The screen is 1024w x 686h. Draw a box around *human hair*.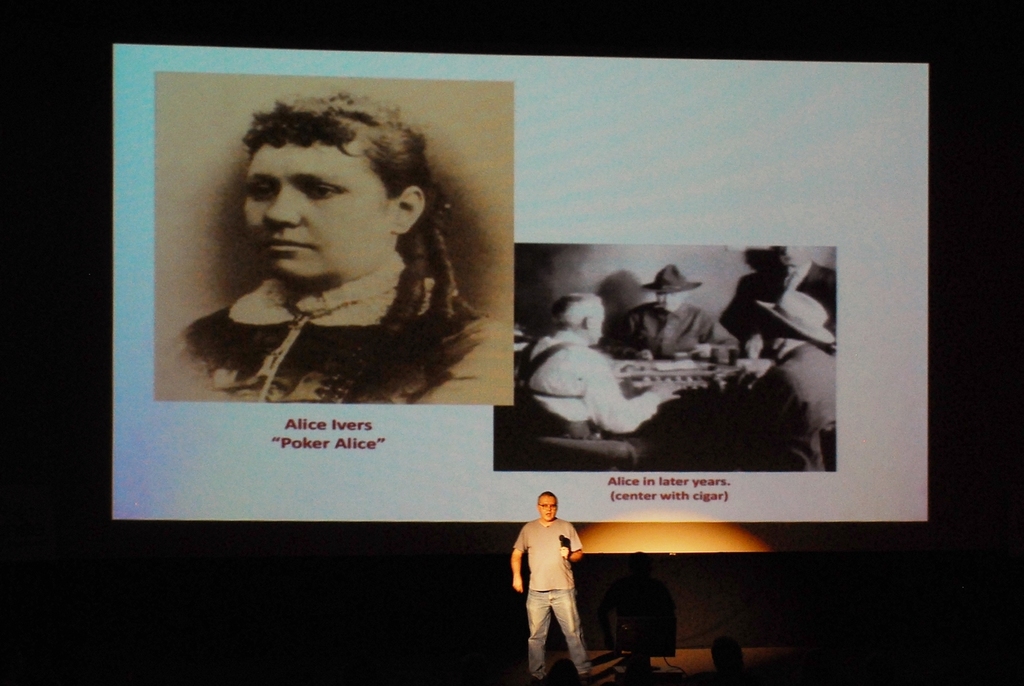
Rect(241, 82, 460, 398).
